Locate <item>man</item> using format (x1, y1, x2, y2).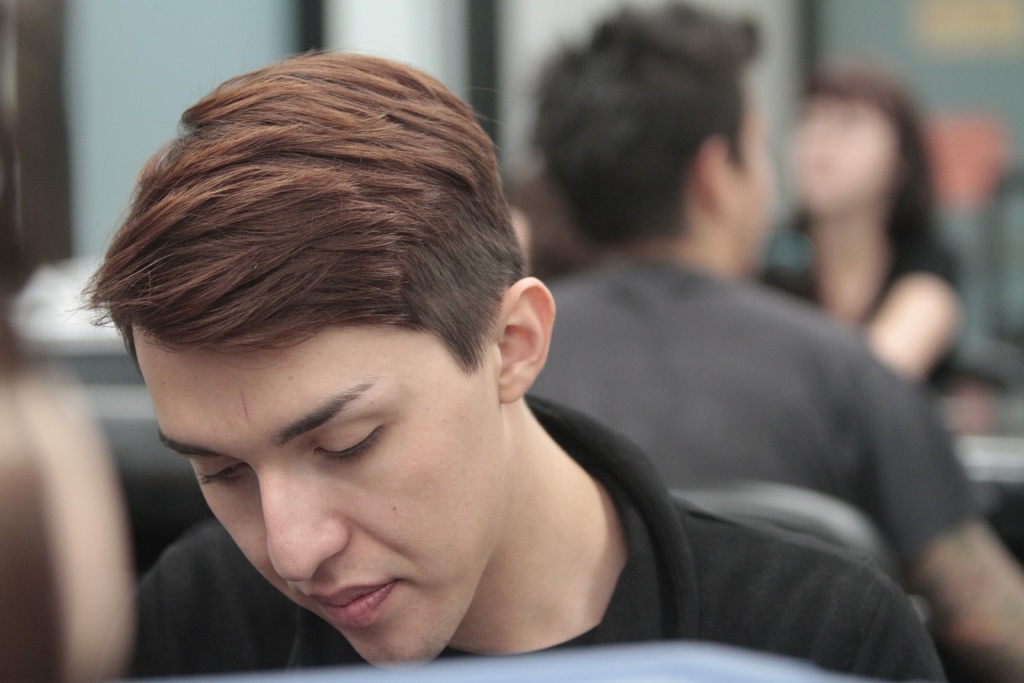
(109, 47, 947, 682).
